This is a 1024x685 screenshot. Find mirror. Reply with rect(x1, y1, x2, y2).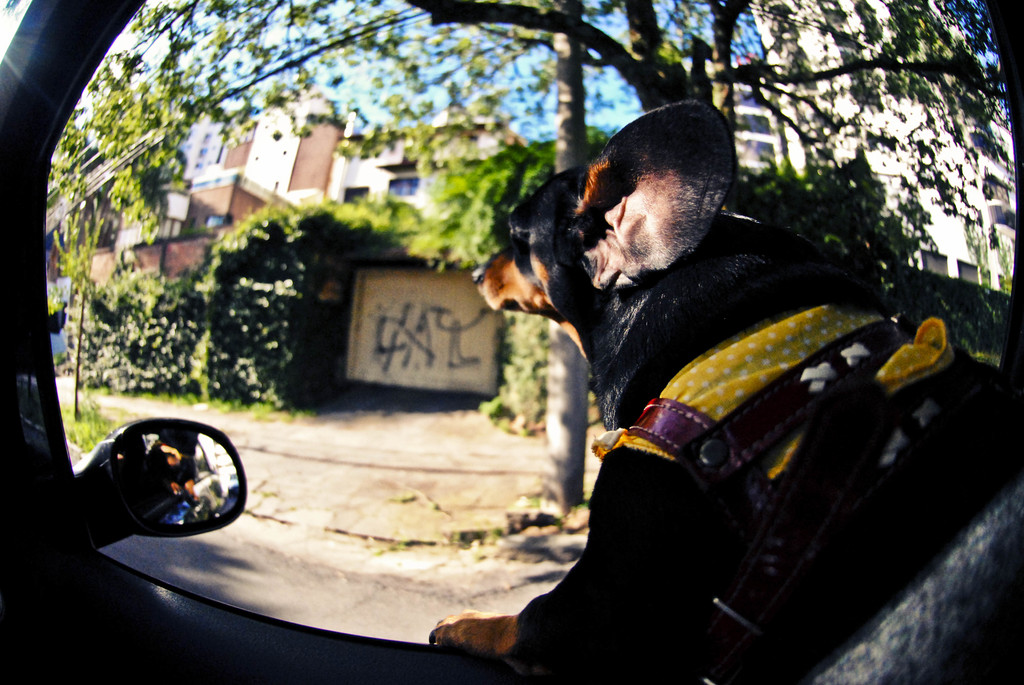
rect(121, 433, 239, 524).
